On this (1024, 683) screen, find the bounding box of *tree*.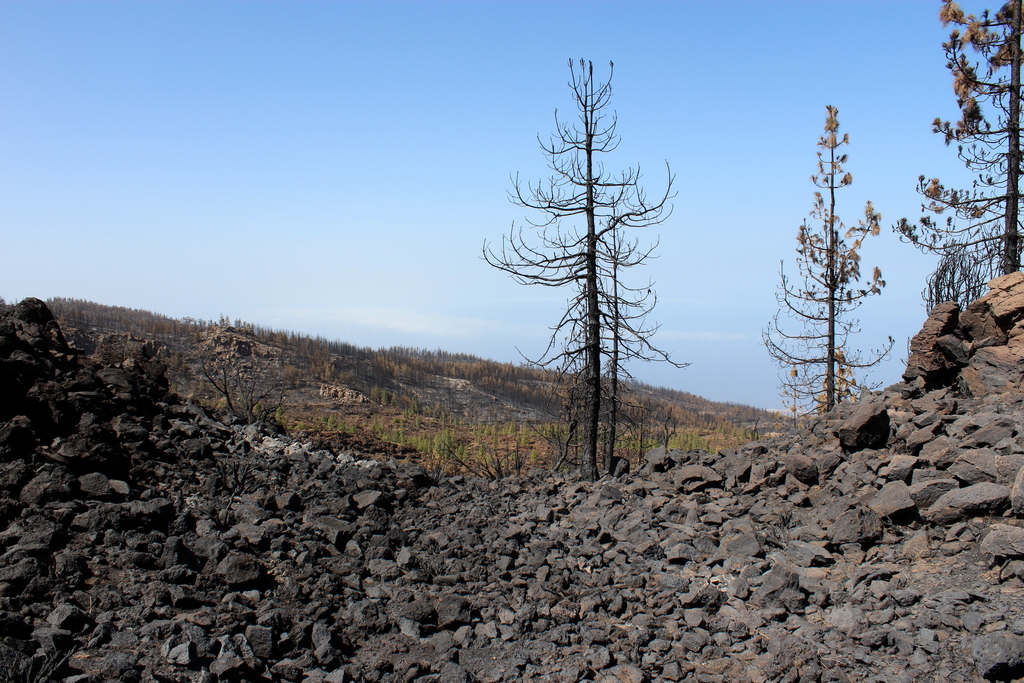
Bounding box: <region>477, 52, 684, 490</region>.
